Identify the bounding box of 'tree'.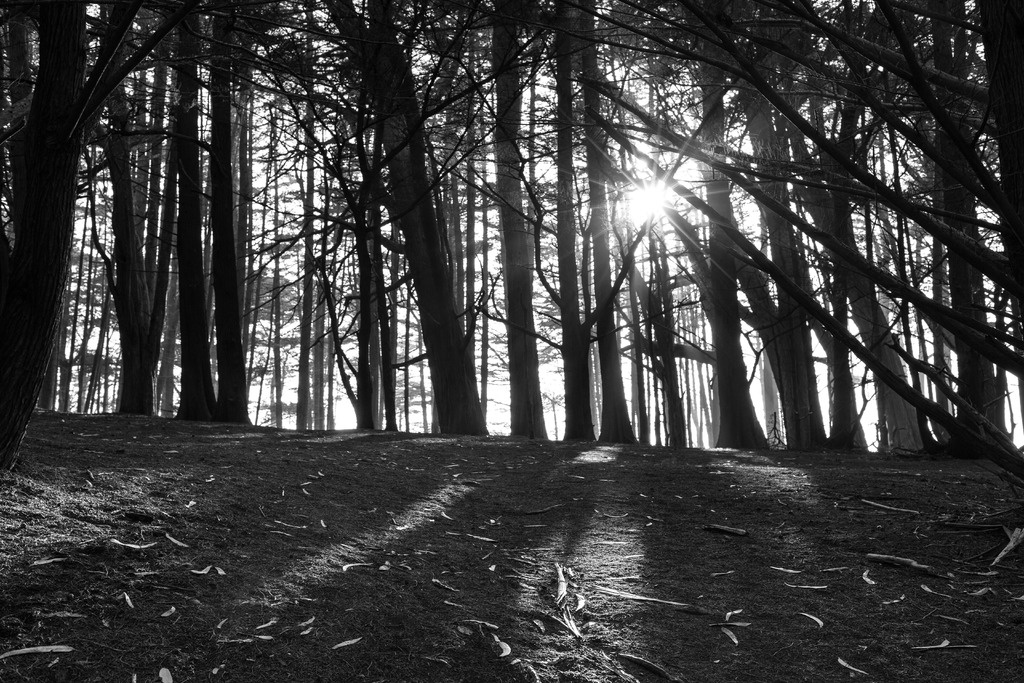
(x1=0, y1=0, x2=205, y2=500).
